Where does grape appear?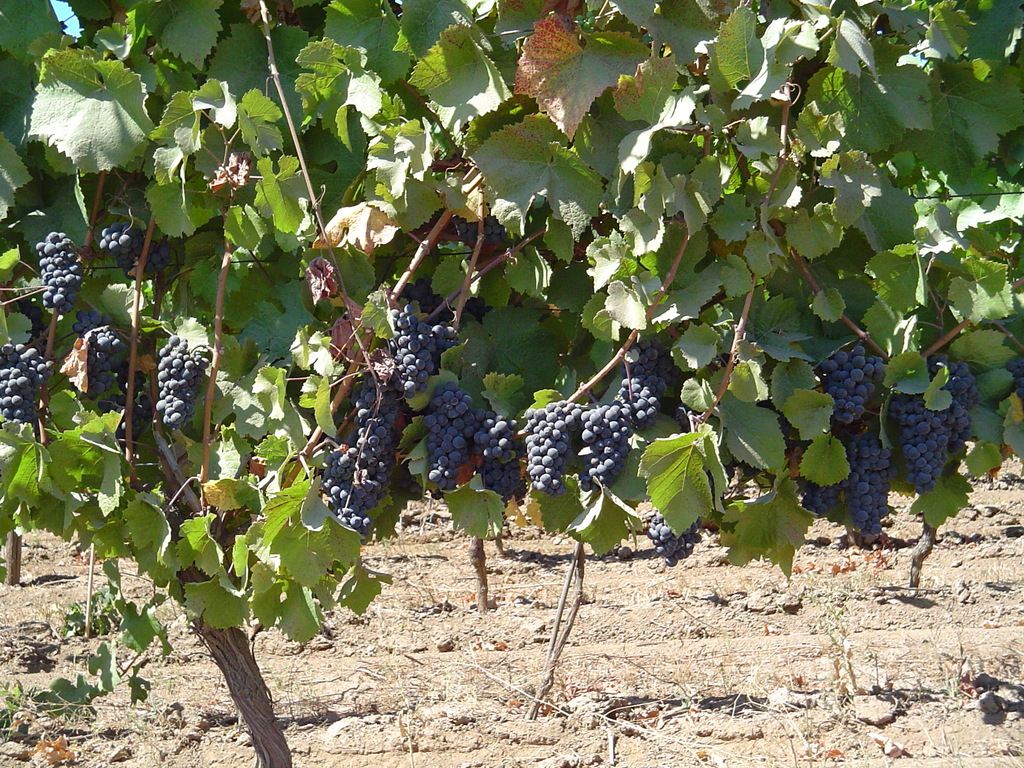
Appears at 1018, 390, 1023, 397.
